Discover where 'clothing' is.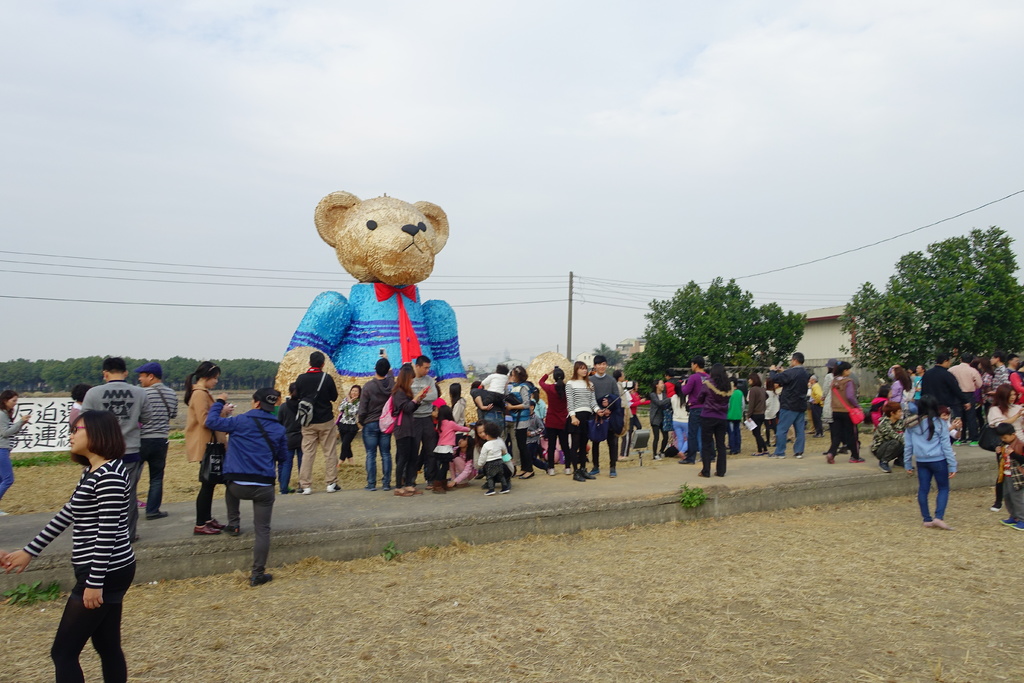
Discovered at {"left": 924, "top": 361, "right": 968, "bottom": 427}.
